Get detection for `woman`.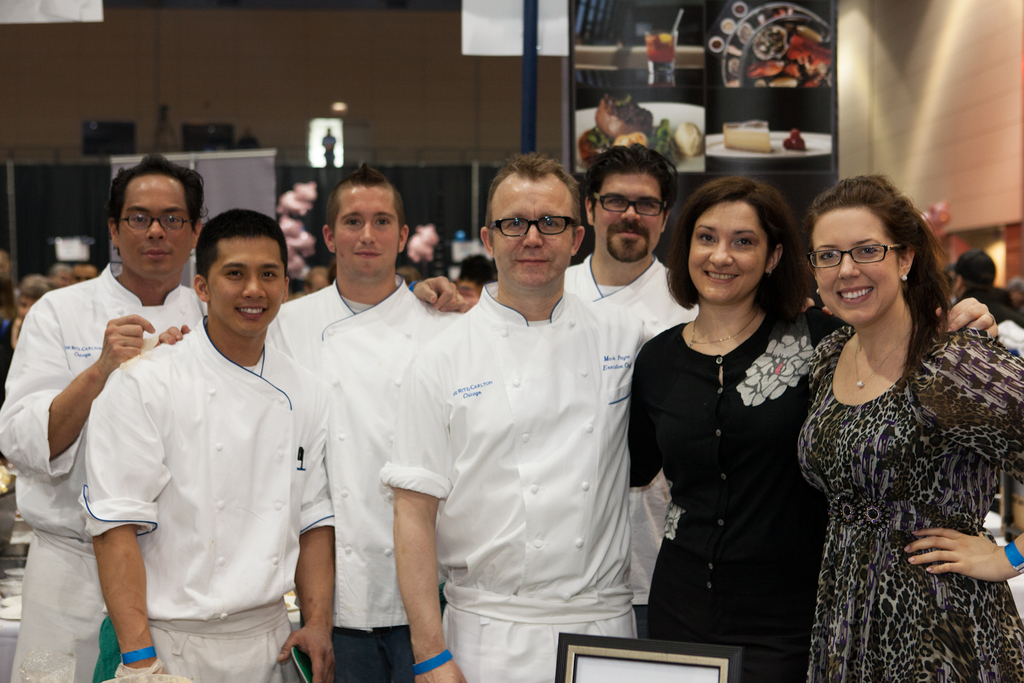
Detection: box(627, 167, 995, 682).
